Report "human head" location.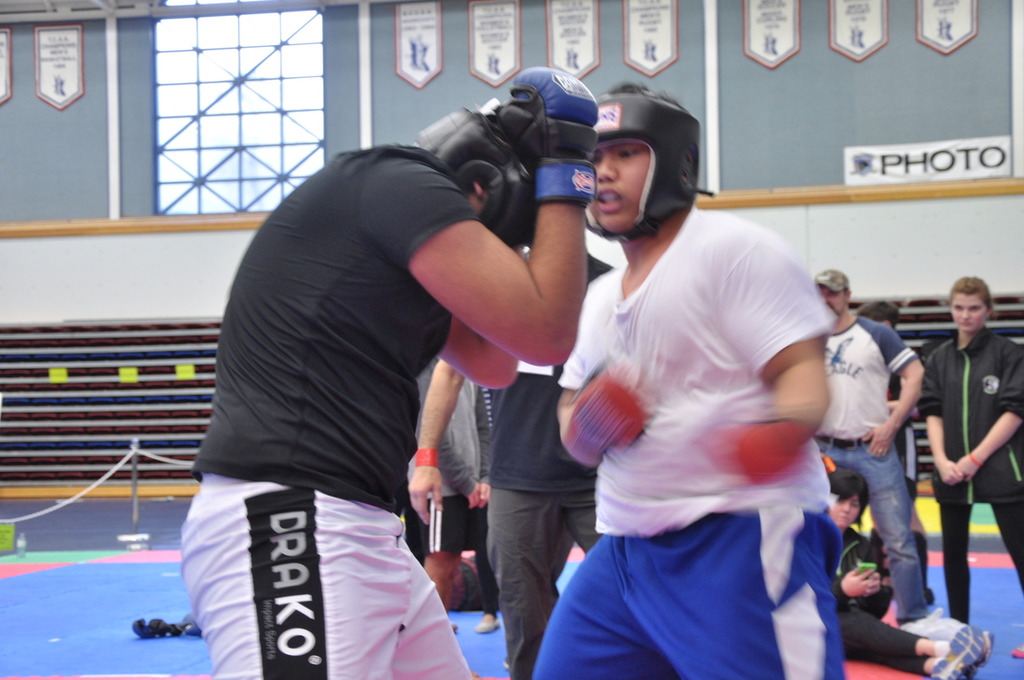
Report: bbox=(826, 469, 869, 526).
